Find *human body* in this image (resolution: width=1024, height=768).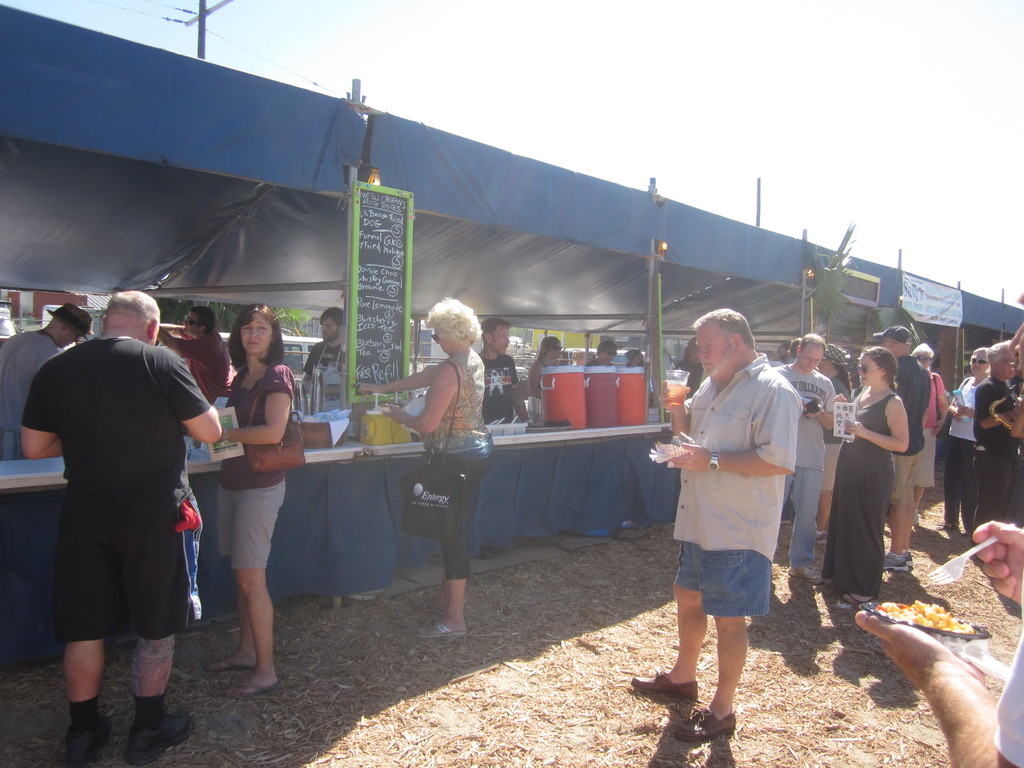
0,327,56,465.
